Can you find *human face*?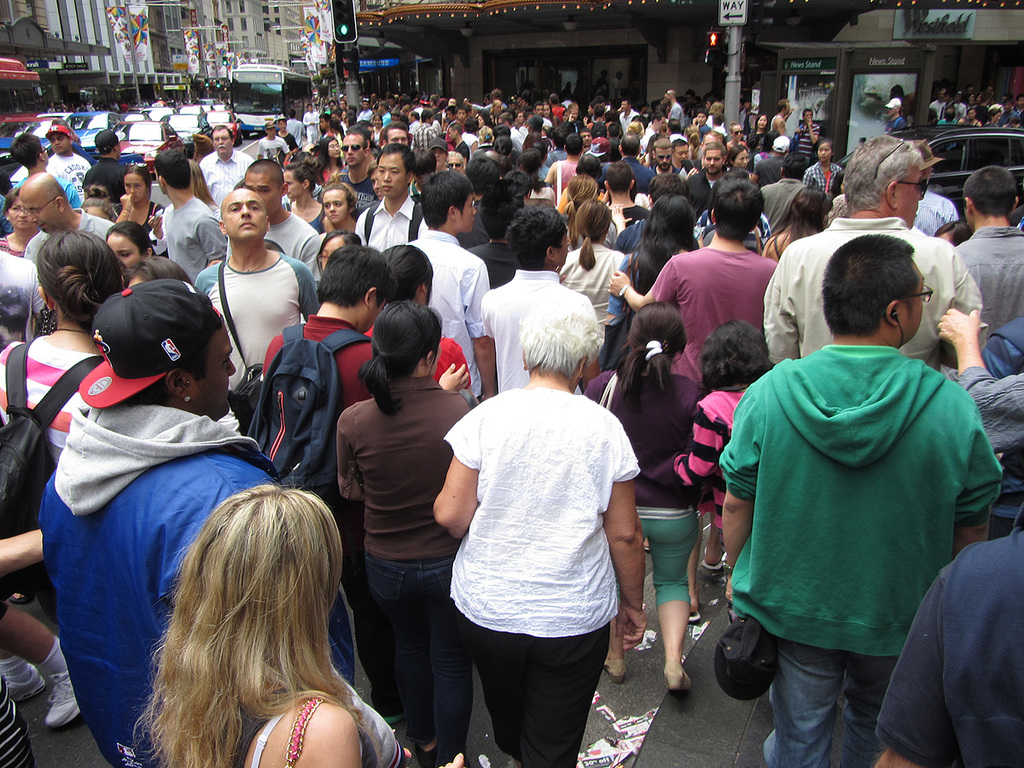
Yes, bounding box: (187,320,234,413).
